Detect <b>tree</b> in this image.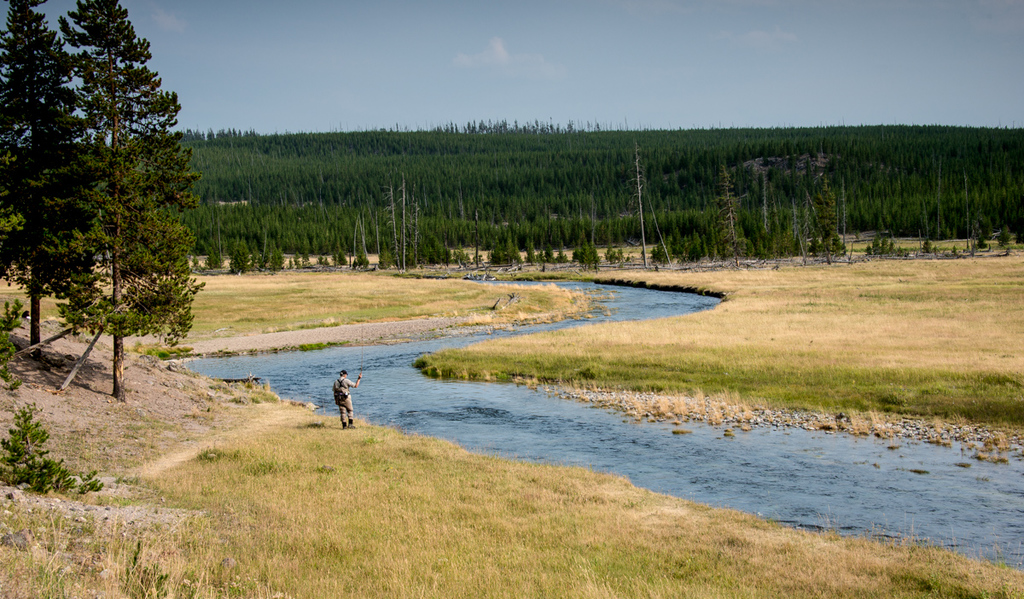
Detection: locate(298, 190, 317, 219).
